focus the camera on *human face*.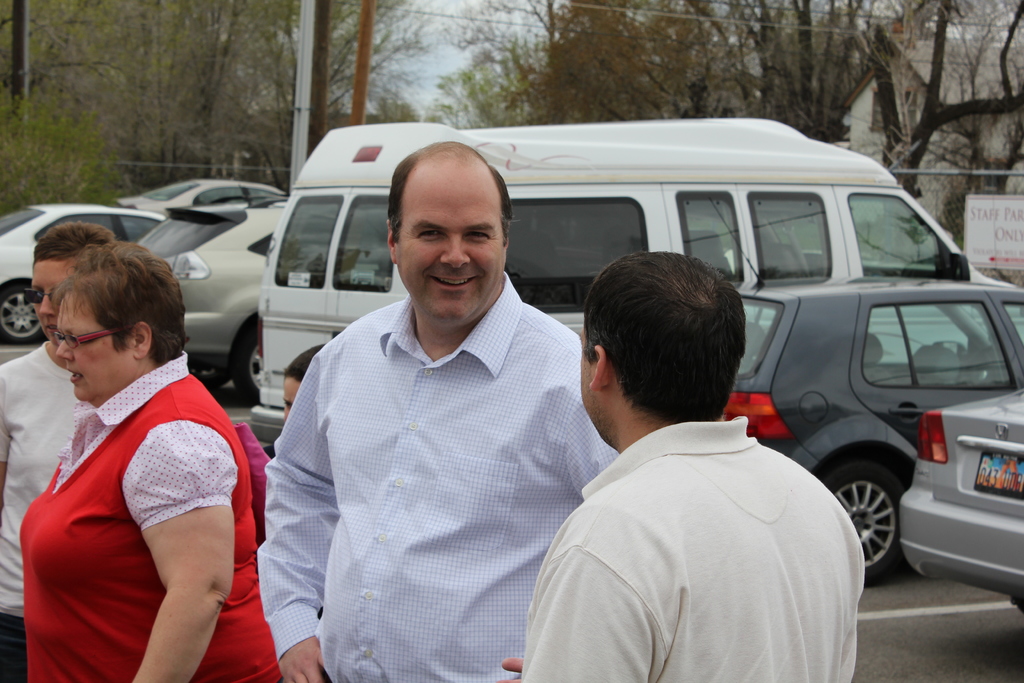
Focus region: 397/148/500/332.
